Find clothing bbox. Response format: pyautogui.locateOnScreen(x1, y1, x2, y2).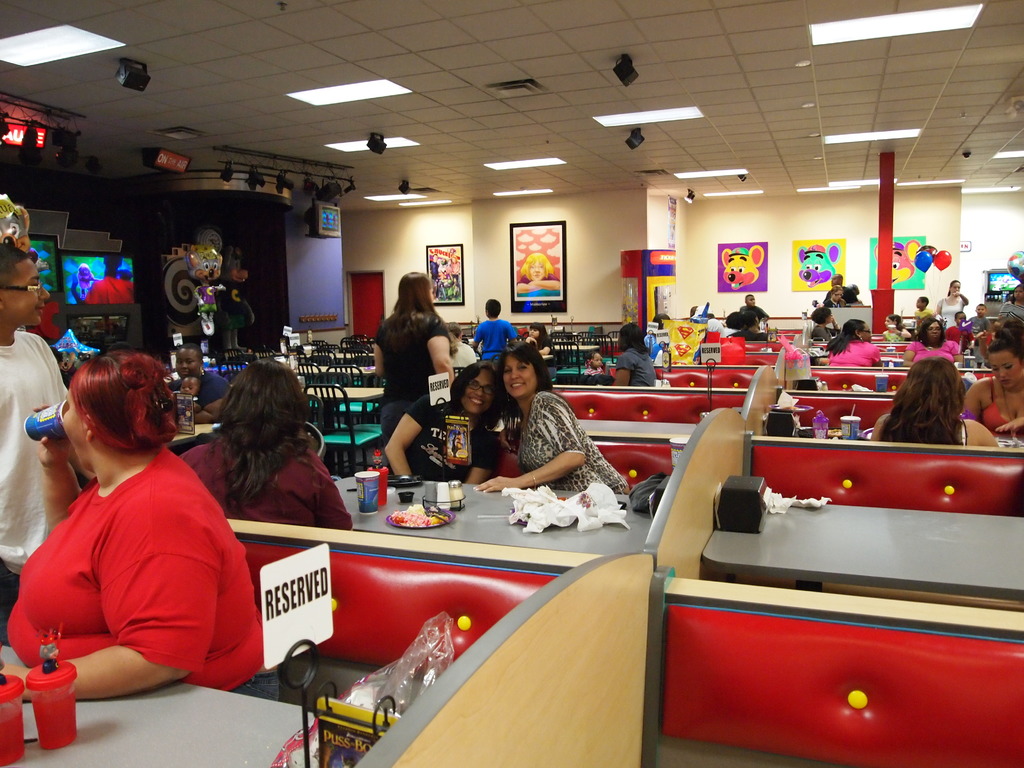
pyautogui.locateOnScreen(531, 331, 556, 362).
